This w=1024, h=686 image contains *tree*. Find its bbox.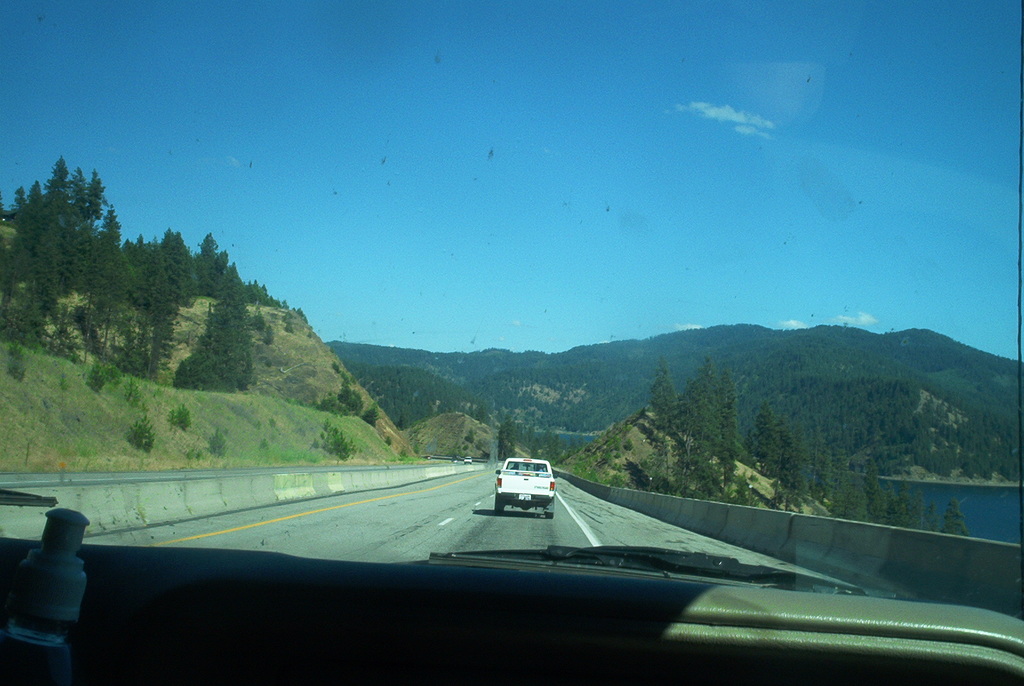
l=187, t=266, r=258, b=400.
